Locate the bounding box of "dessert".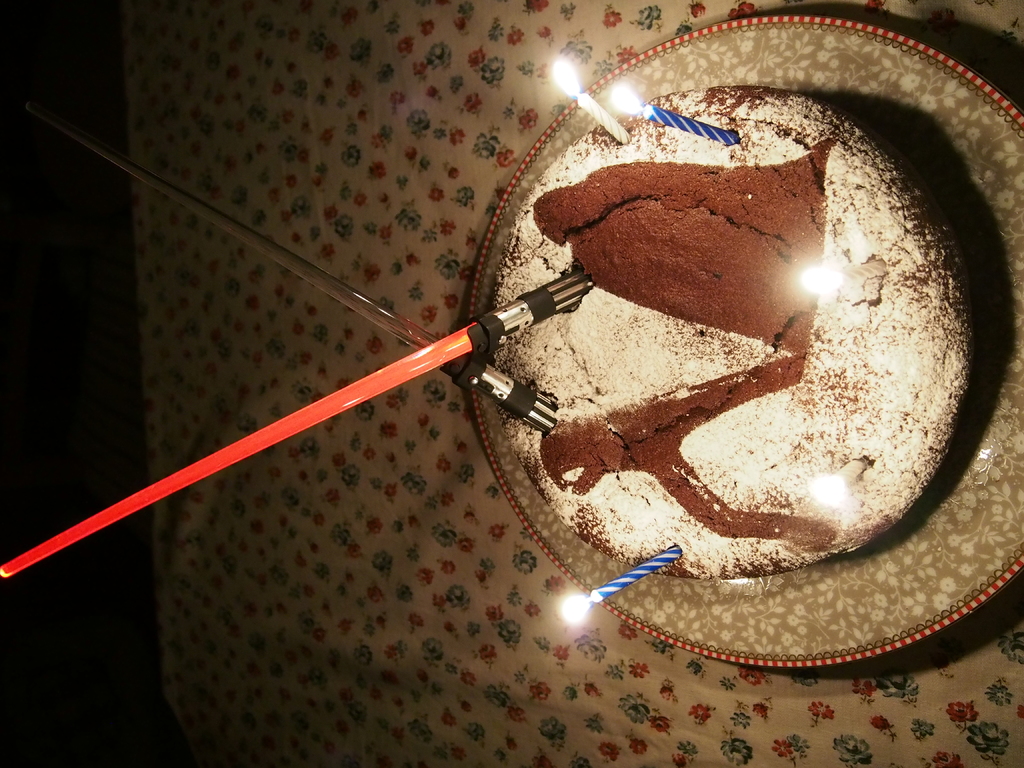
Bounding box: <bbox>540, 100, 976, 591</bbox>.
